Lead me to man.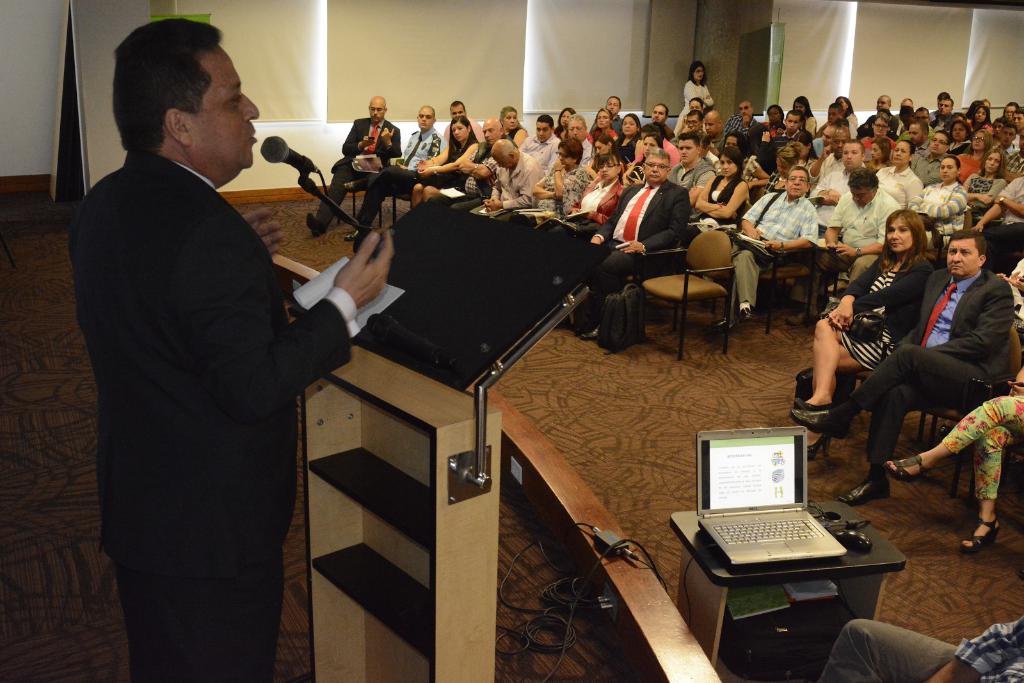
Lead to left=520, top=115, right=562, bottom=173.
